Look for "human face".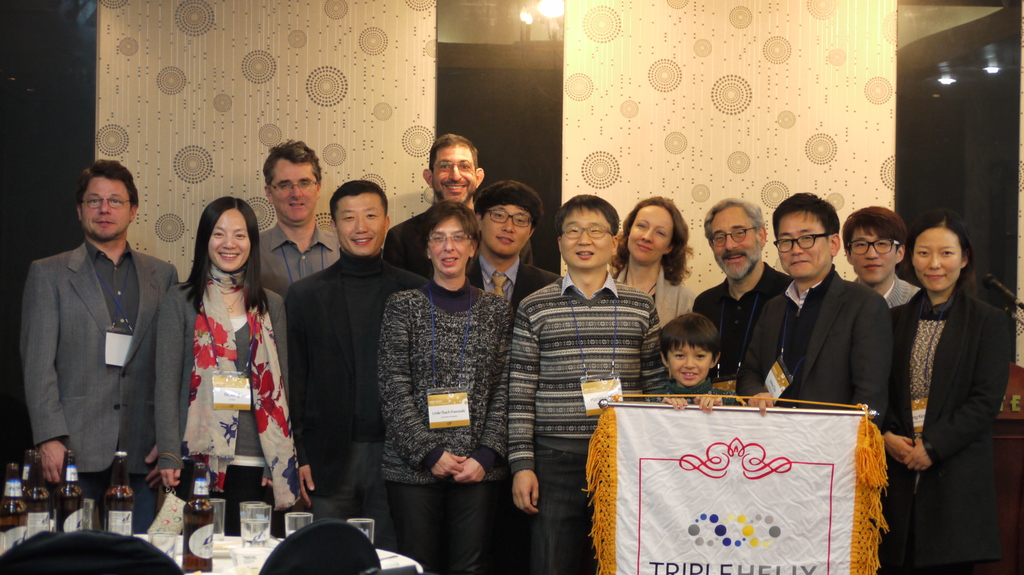
Found: x1=271, y1=156, x2=315, y2=224.
